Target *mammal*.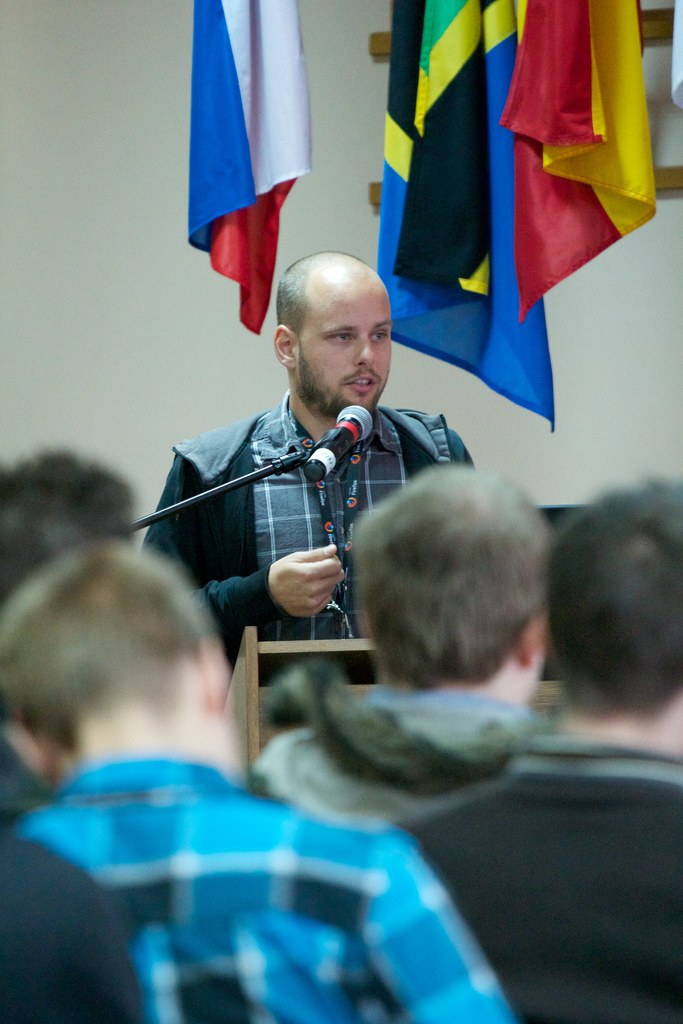
Target region: (0, 536, 520, 1023).
